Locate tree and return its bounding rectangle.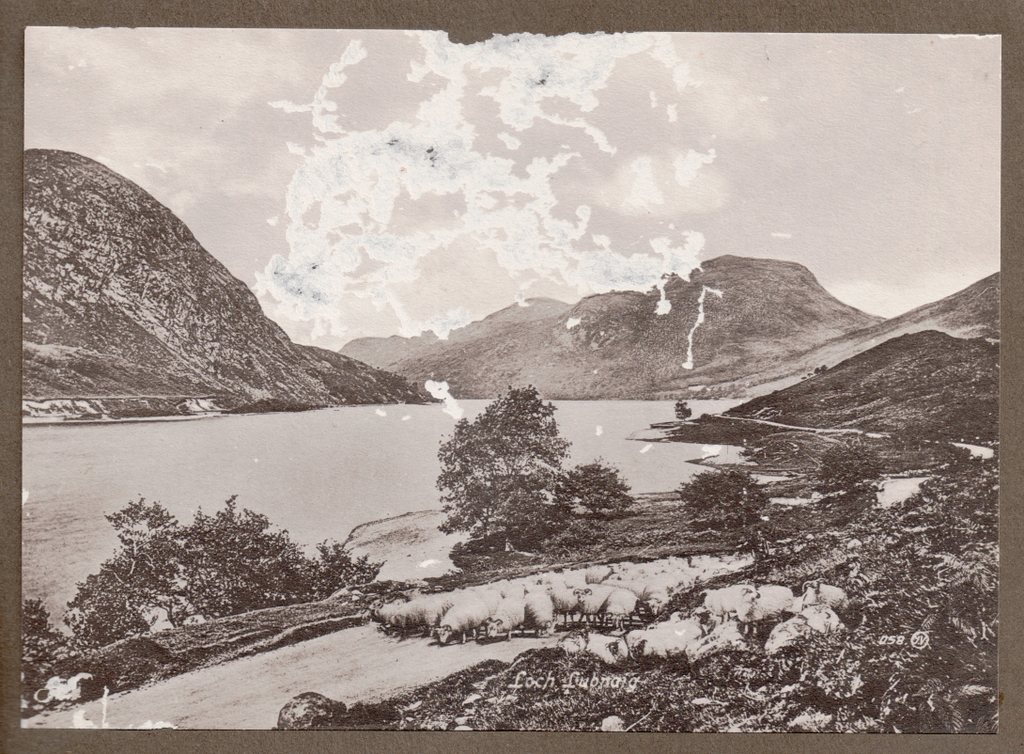
[x1=673, y1=461, x2=779, y2=531].
